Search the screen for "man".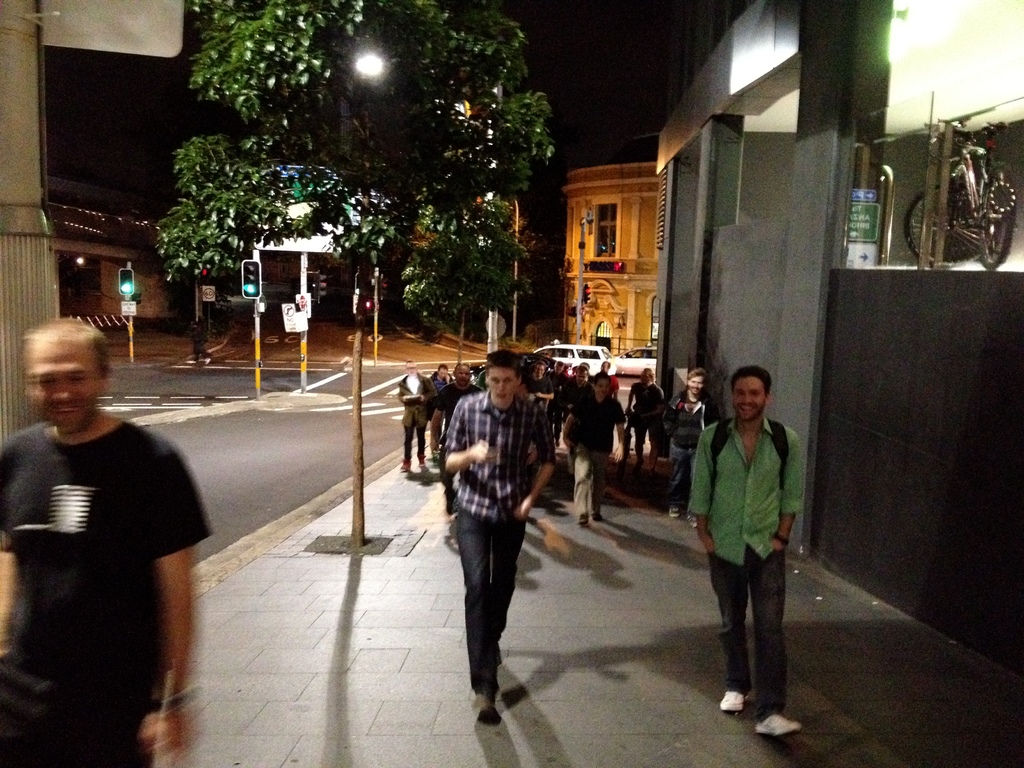
Found at box=[660, 371, 721, 515].
